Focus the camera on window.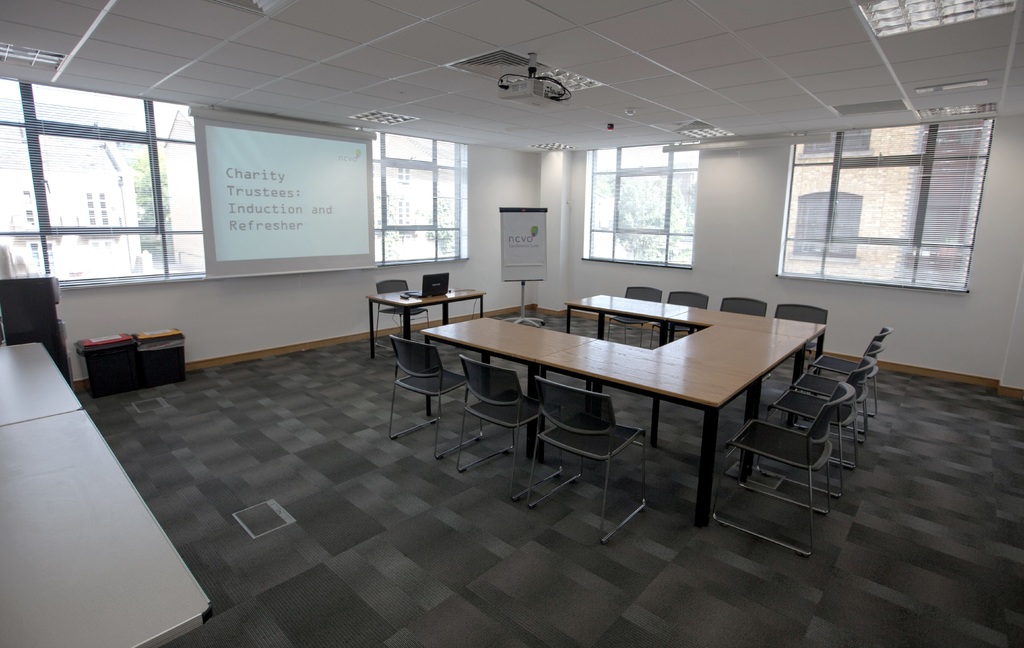
Focus region: (787, 129, 986, 304).
